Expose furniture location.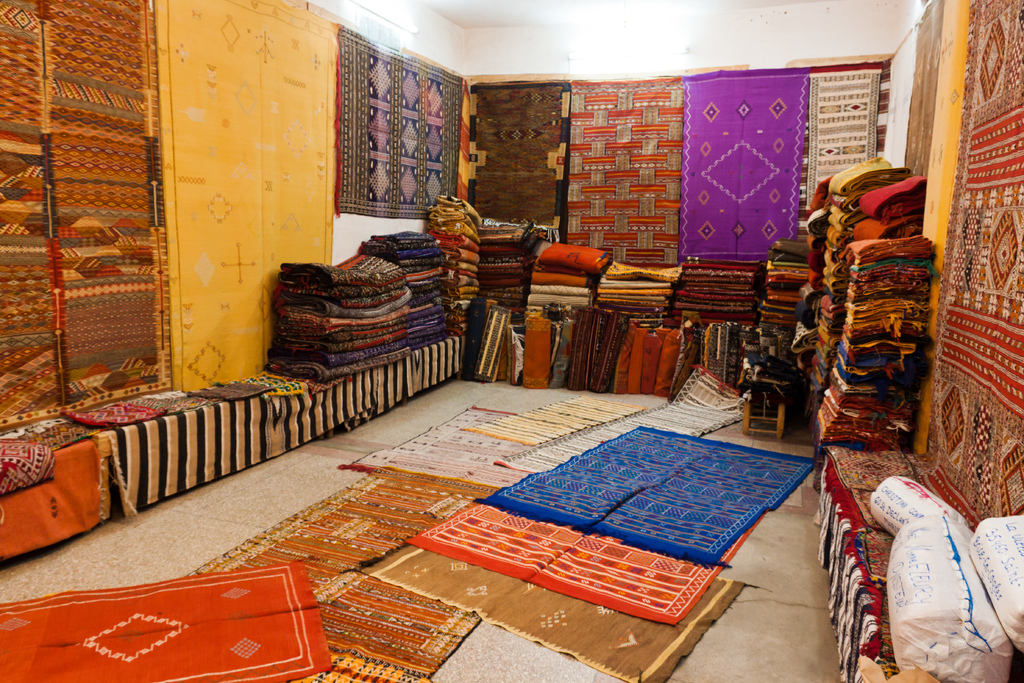
Exposed at crop(813, 446, 975, 682).
